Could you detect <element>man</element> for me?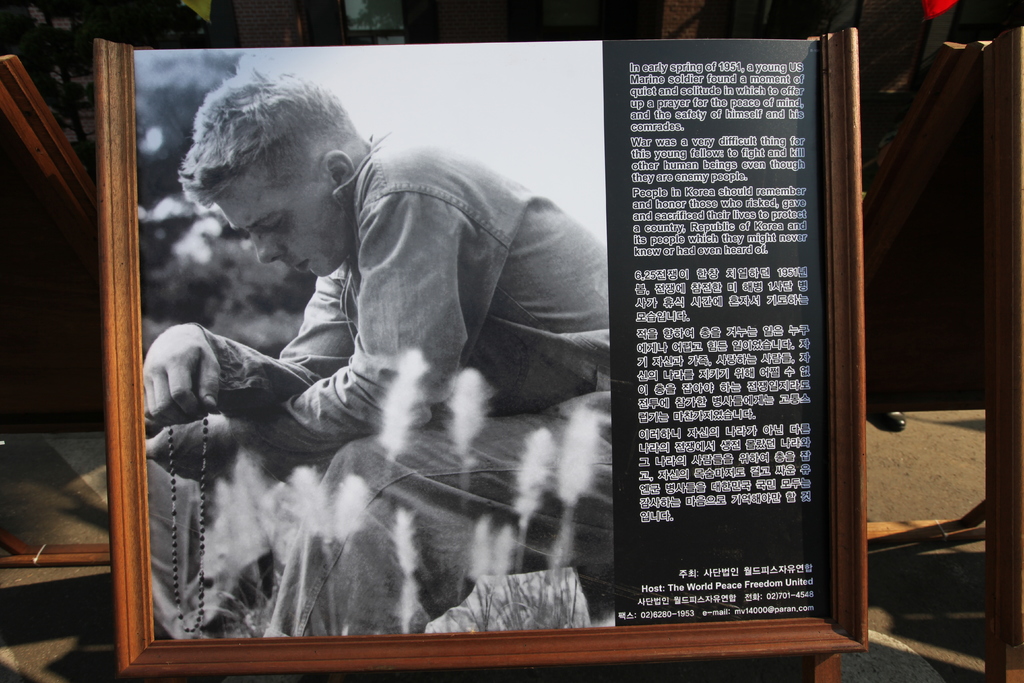
Detection result: [left=140, top=83, right=677, bottom=618].
